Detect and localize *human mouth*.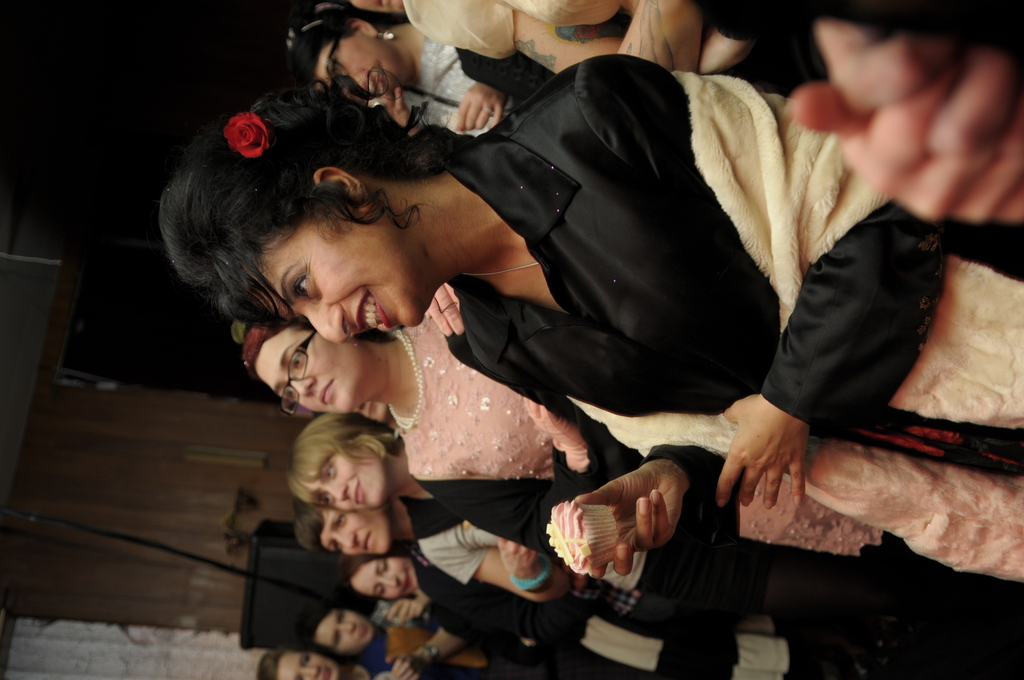
Localized at bbox(321, 667, 334, 679).
